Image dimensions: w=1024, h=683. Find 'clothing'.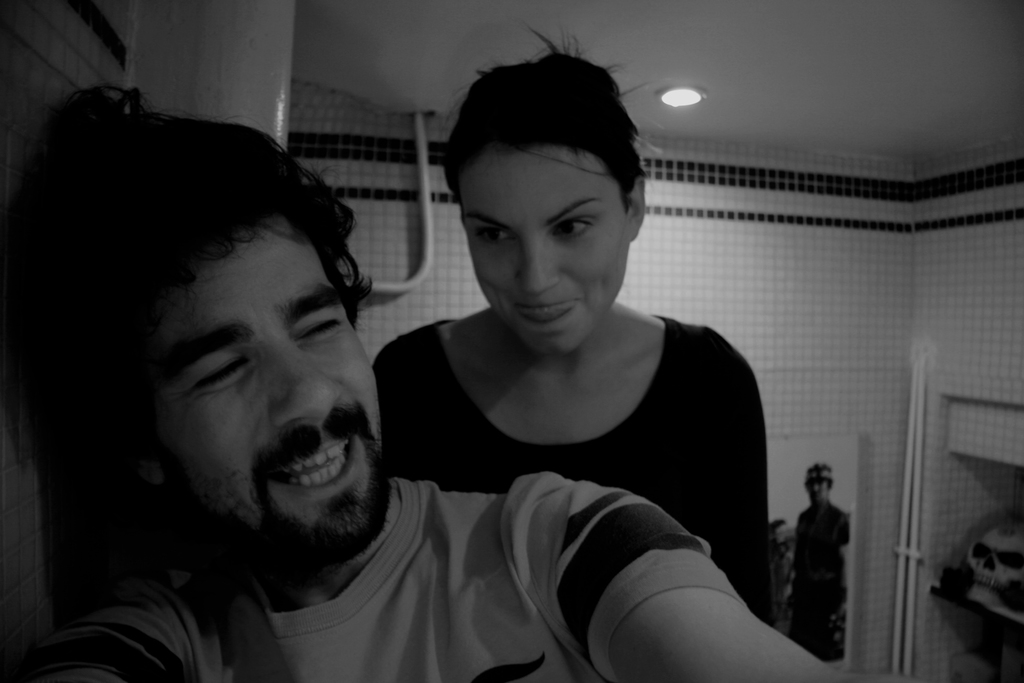
box(30, 472, 745, 682).
